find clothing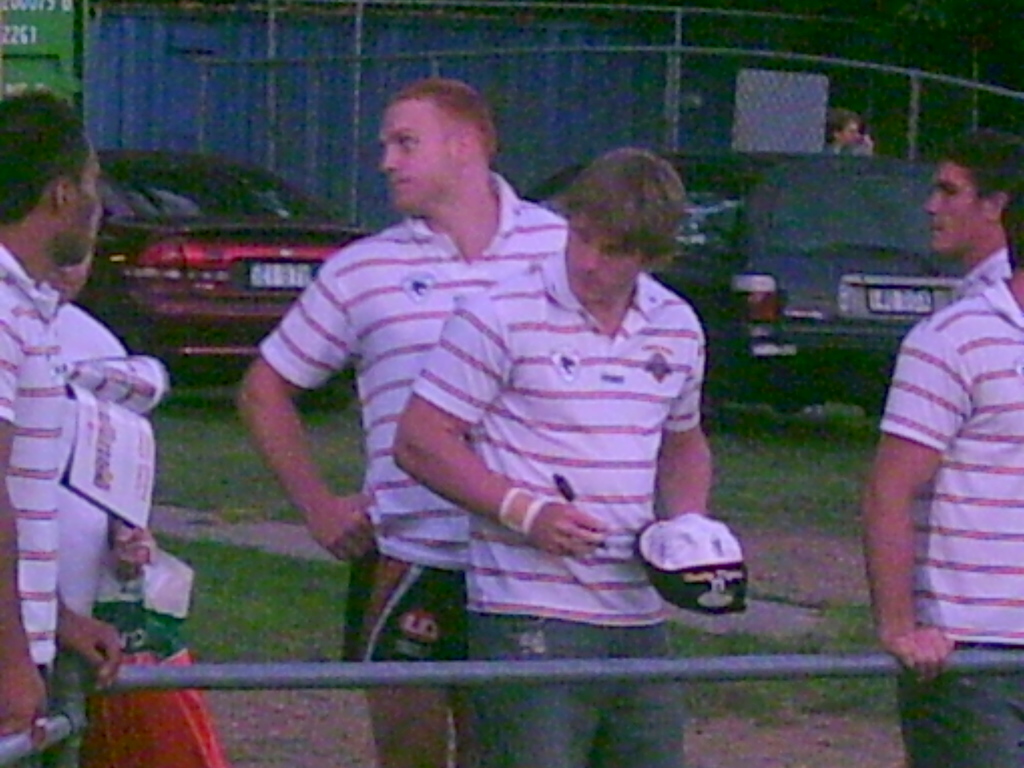
265, 170, 582, 657
